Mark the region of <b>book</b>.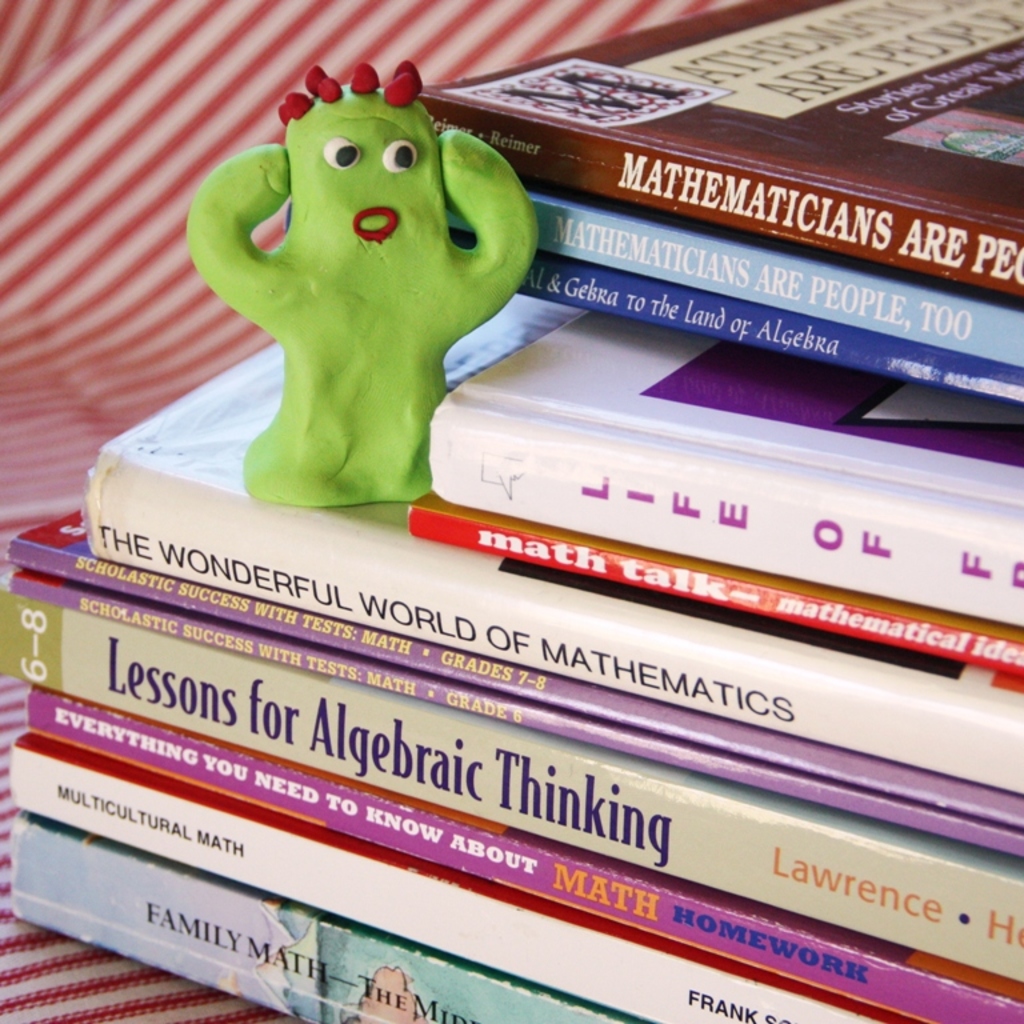
Region: [0, 497, 1023, 839].
